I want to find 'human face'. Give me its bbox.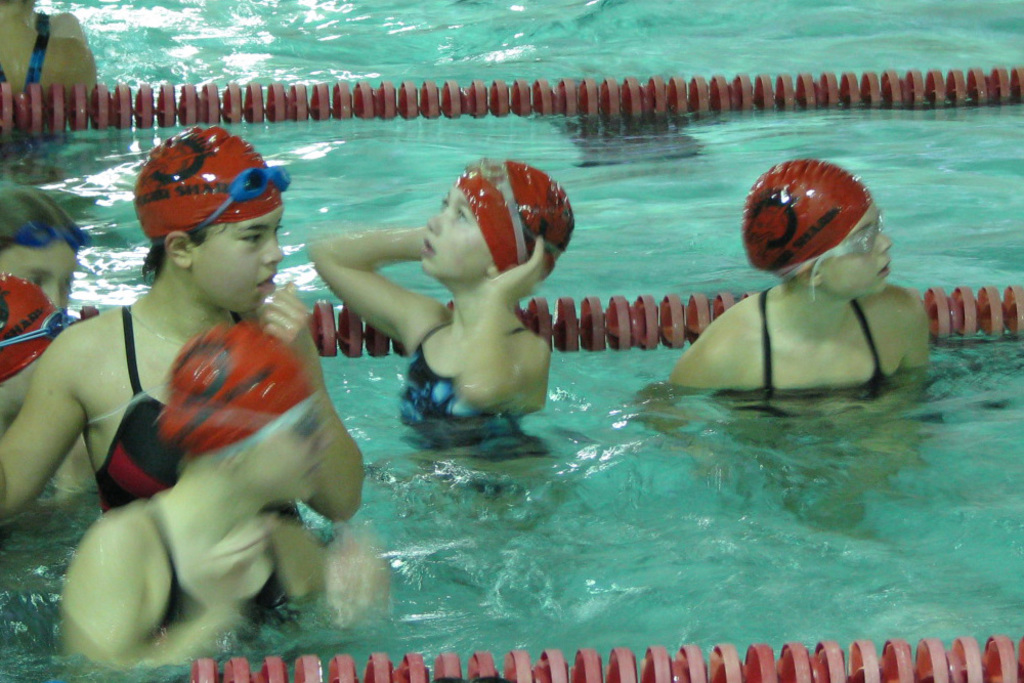
box=[823, 214, 897, 293].
